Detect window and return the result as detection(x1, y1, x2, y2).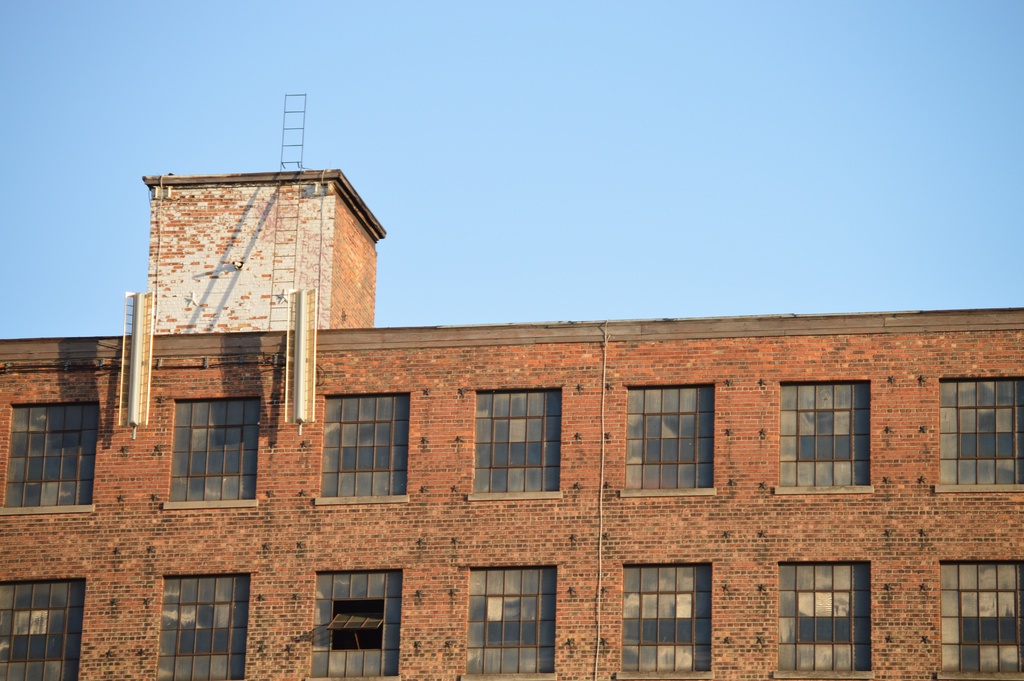
detection(778, 562, 876, 673).
